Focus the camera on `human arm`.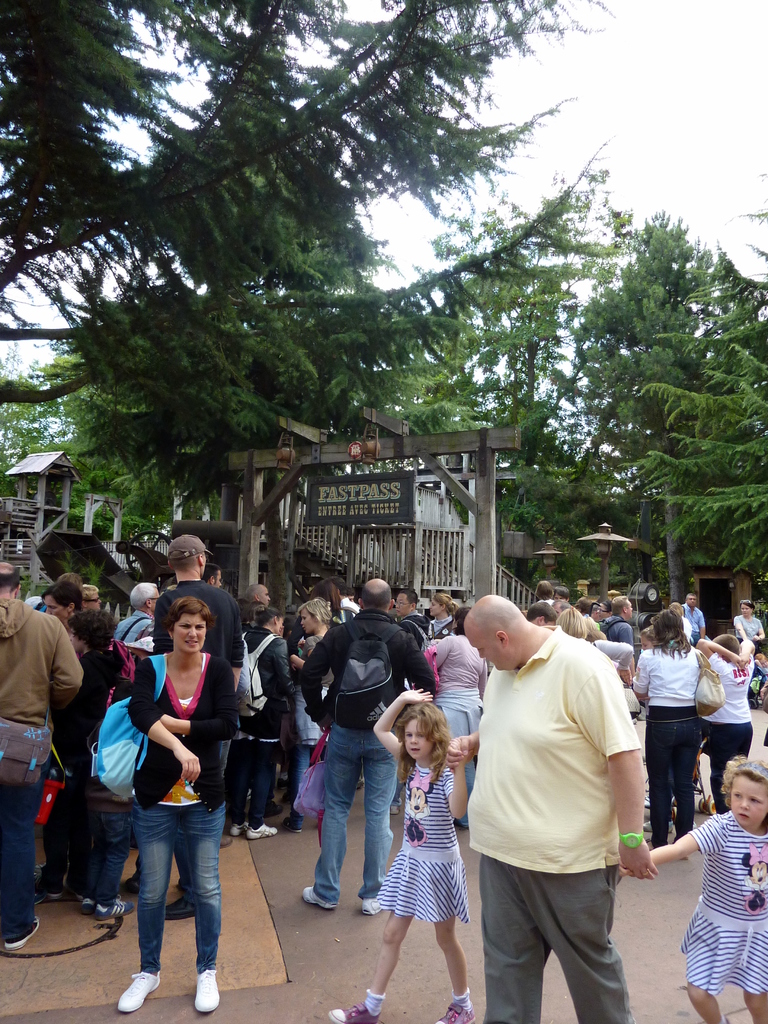
Focus region: box=[363, 684, 440, 764].
